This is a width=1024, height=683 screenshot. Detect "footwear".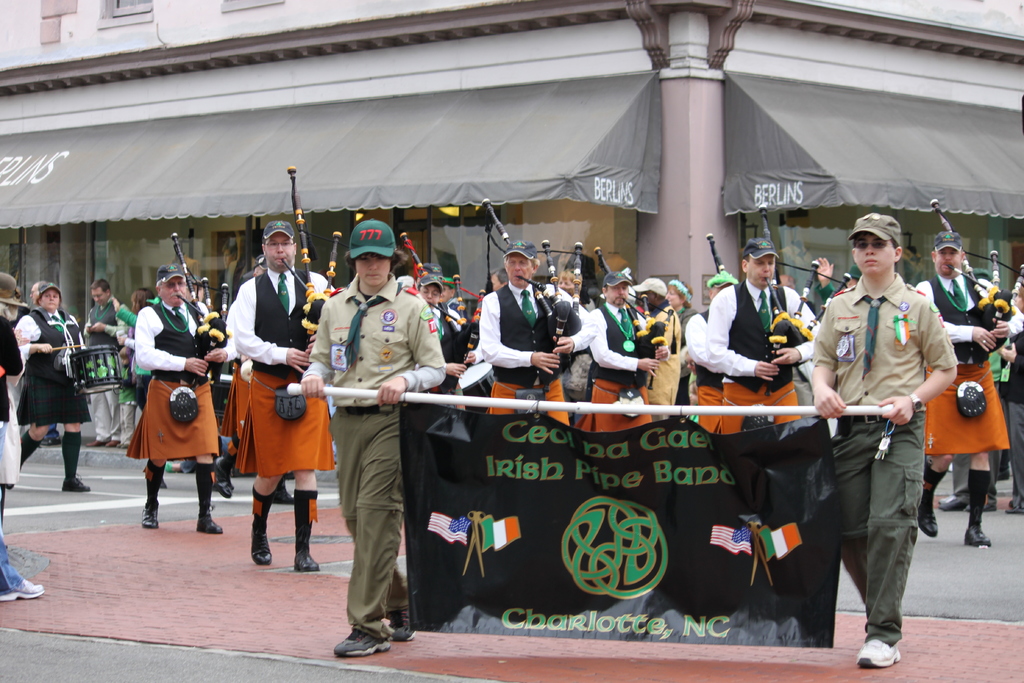
141 504 159 529.
